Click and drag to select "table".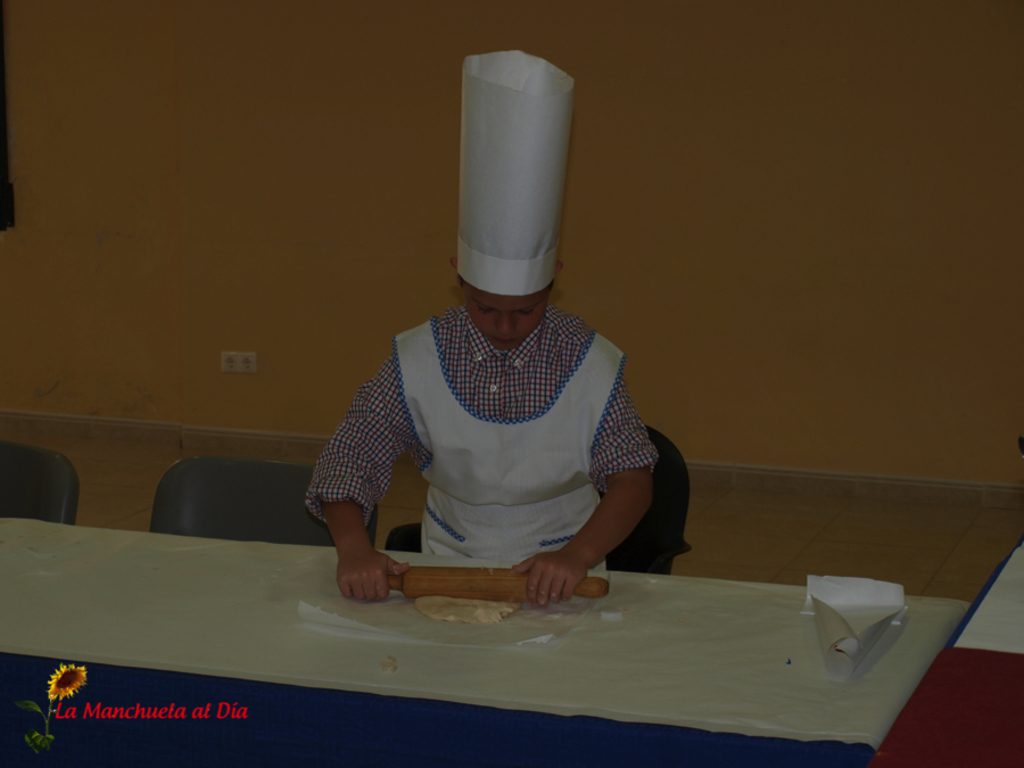
Selection: left=873, top=536, right=1023, bottom=767.
